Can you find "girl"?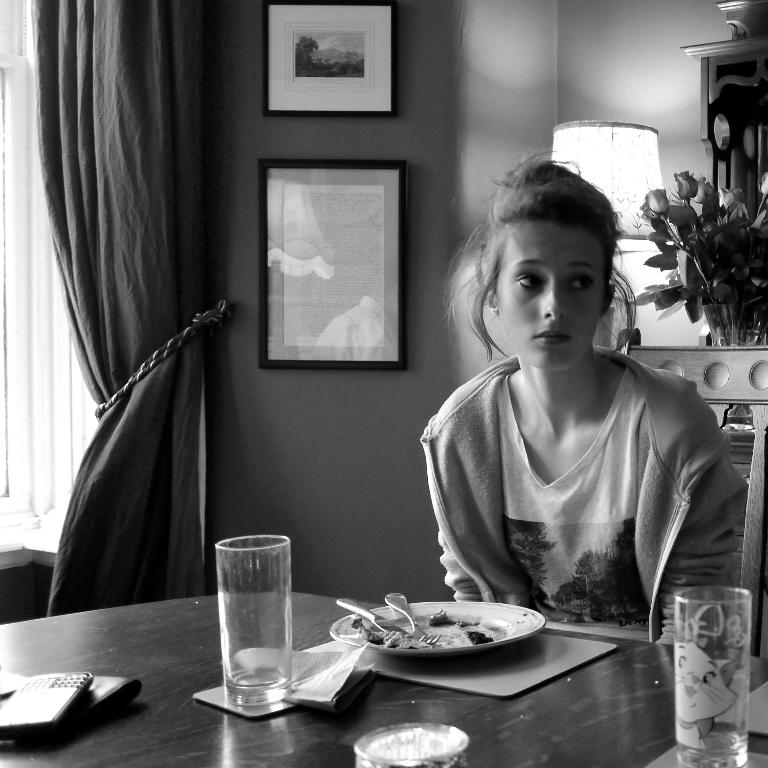
Yes, bounding box: {"left": 427, "top": 164, "right": 746, "bottom": 655}.
